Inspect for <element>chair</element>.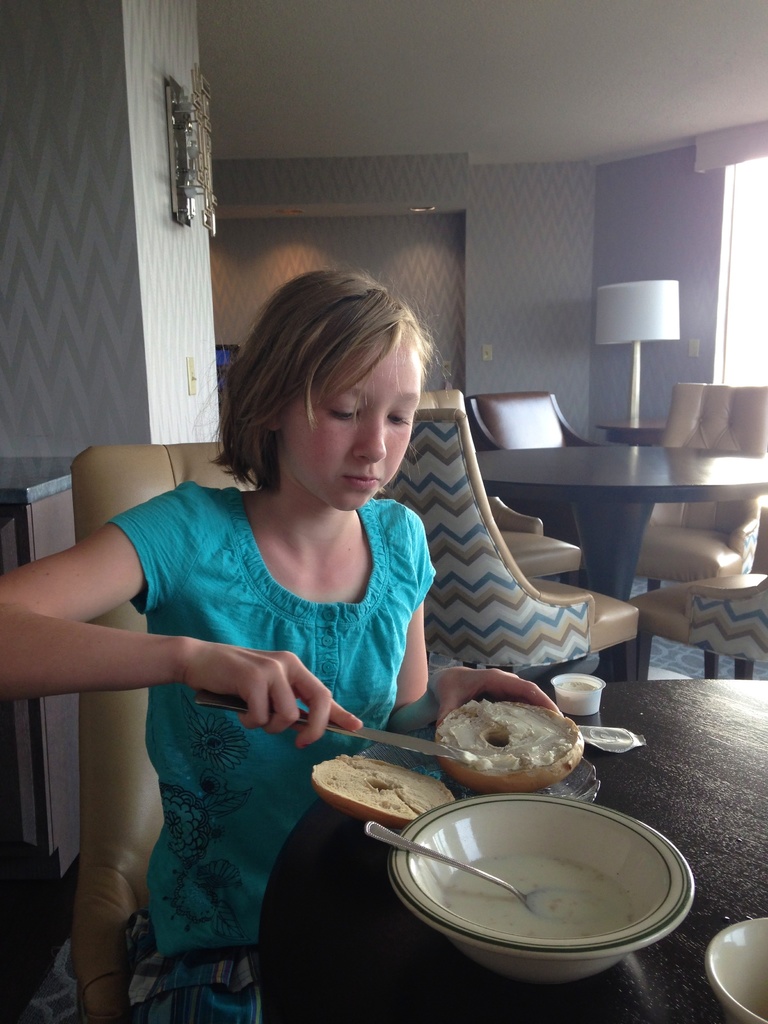
Inspection: x1=70, y1=436, x2=374, y2=1023.
